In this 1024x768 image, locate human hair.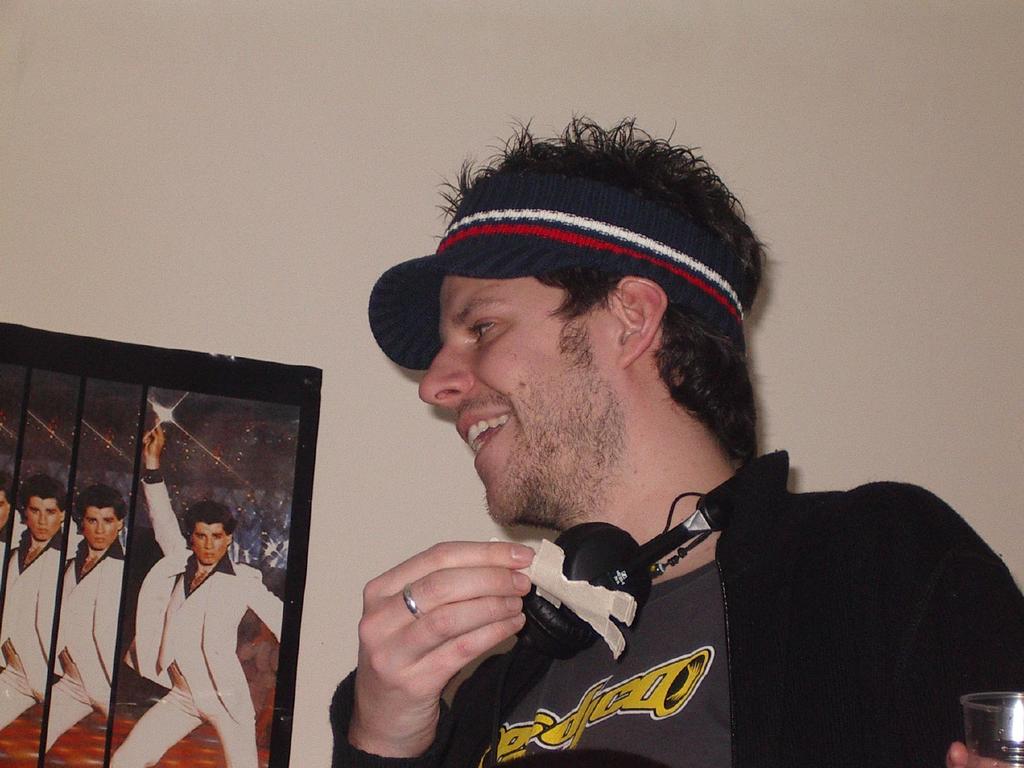
Bounding box: 0:472:16:503.
